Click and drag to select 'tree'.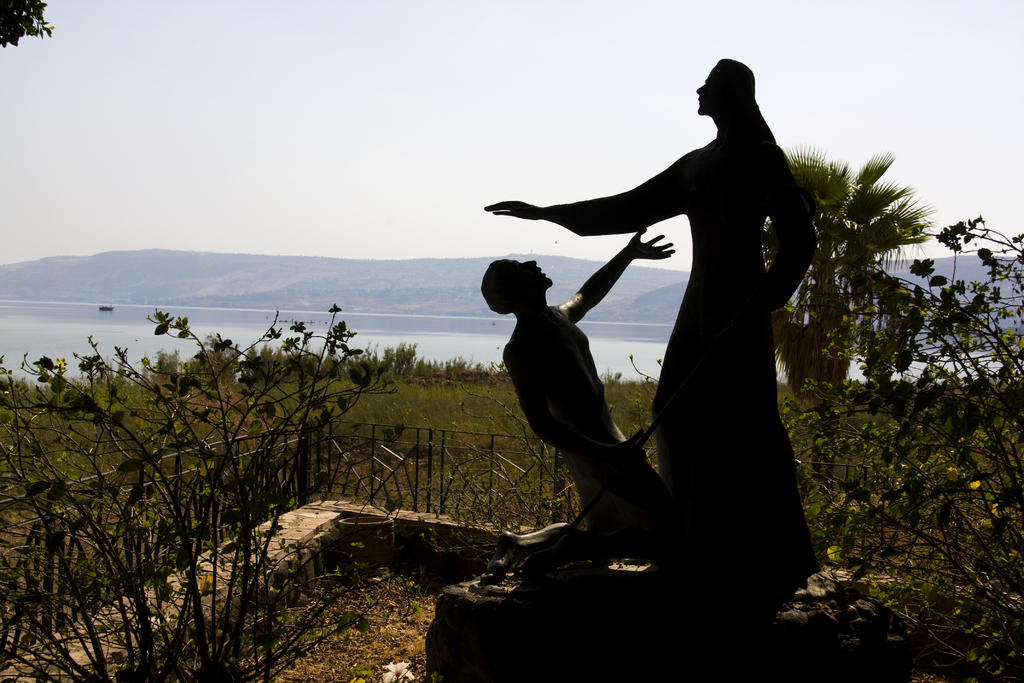
Selection: l=771, t=222, r=1023, b=679.
